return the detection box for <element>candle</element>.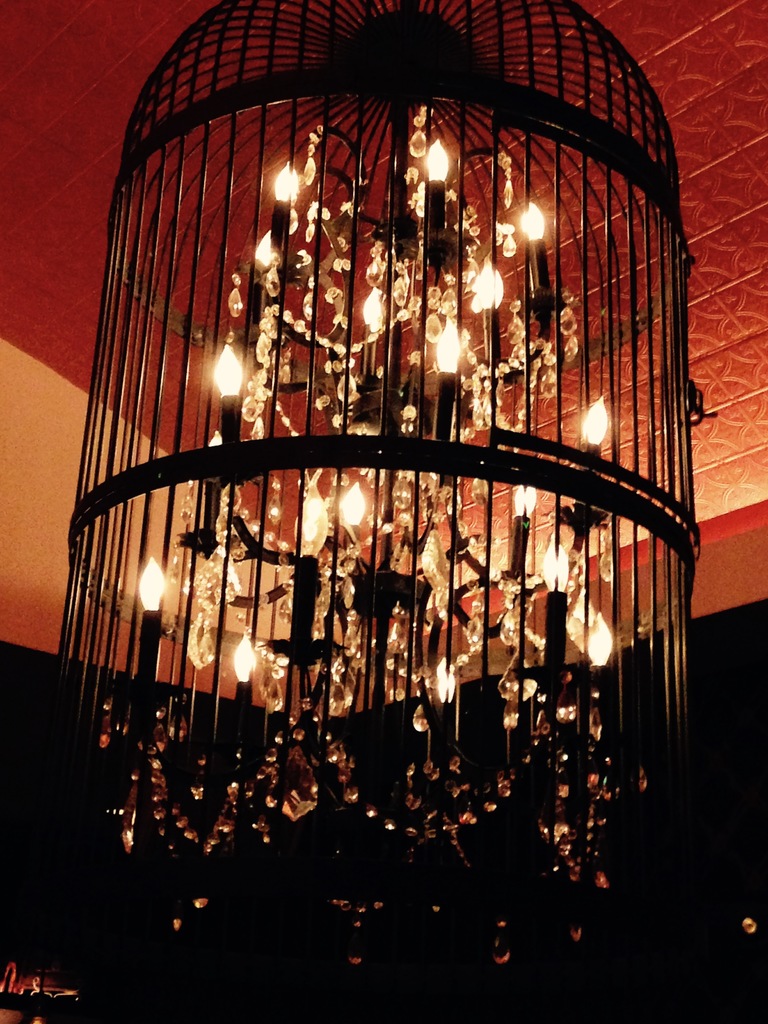
pyautogui.locateOnScreen(214, 342, 248, 440).
